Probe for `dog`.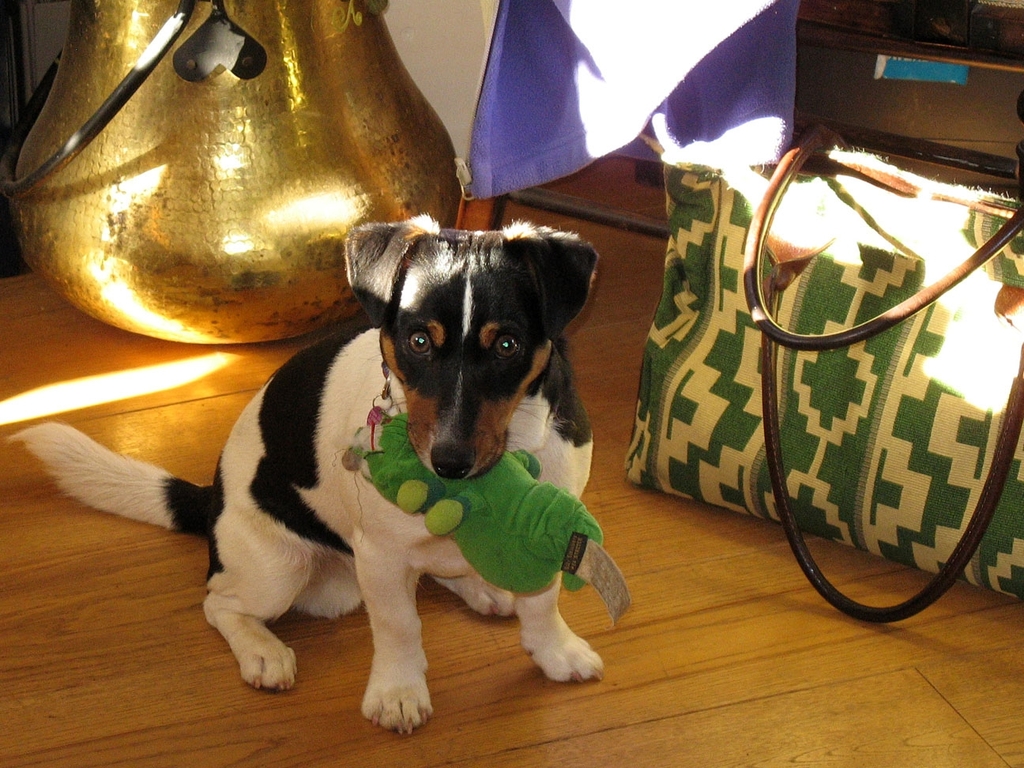
Probe result: 3 212 603 739.
